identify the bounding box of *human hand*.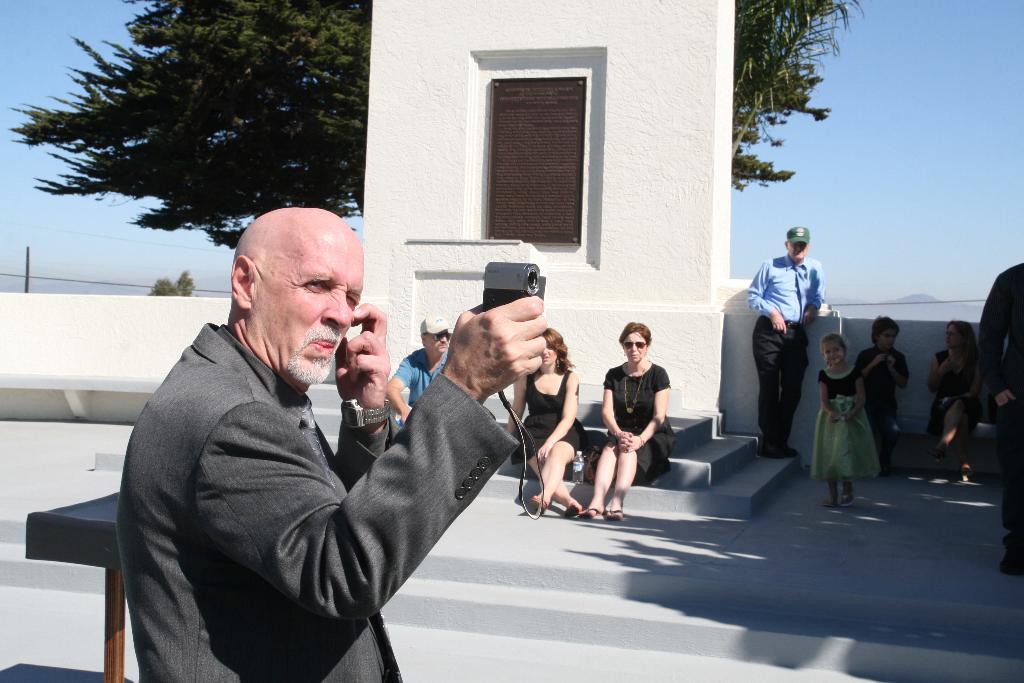
{"x1": 840, "y1": 411, "x2": 852, "y2": 422}.
